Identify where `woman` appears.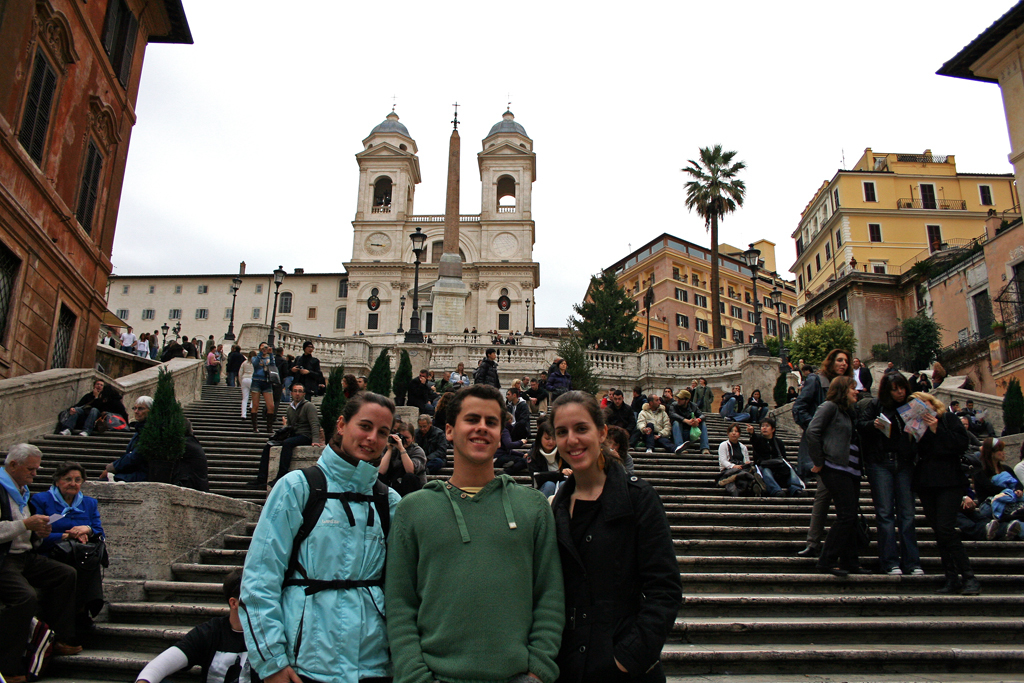
Appears at 901 376 981 598.
